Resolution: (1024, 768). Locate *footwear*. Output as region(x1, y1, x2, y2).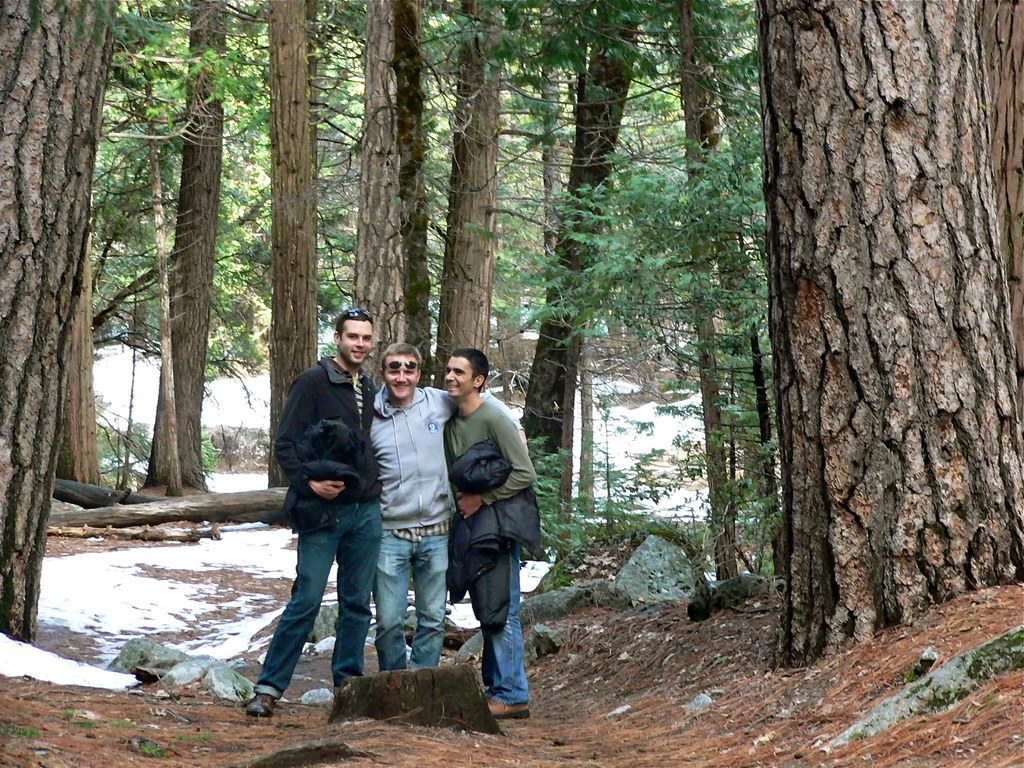
region(243, 688, 278, 722).
